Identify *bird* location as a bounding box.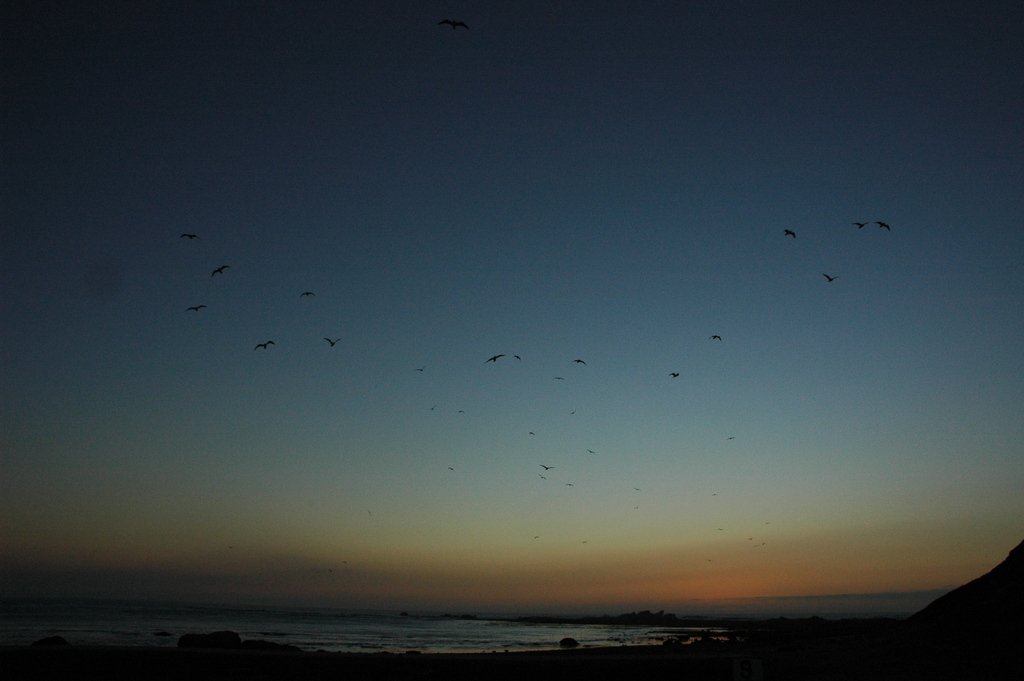
crop(762, 540, 768, 548).
